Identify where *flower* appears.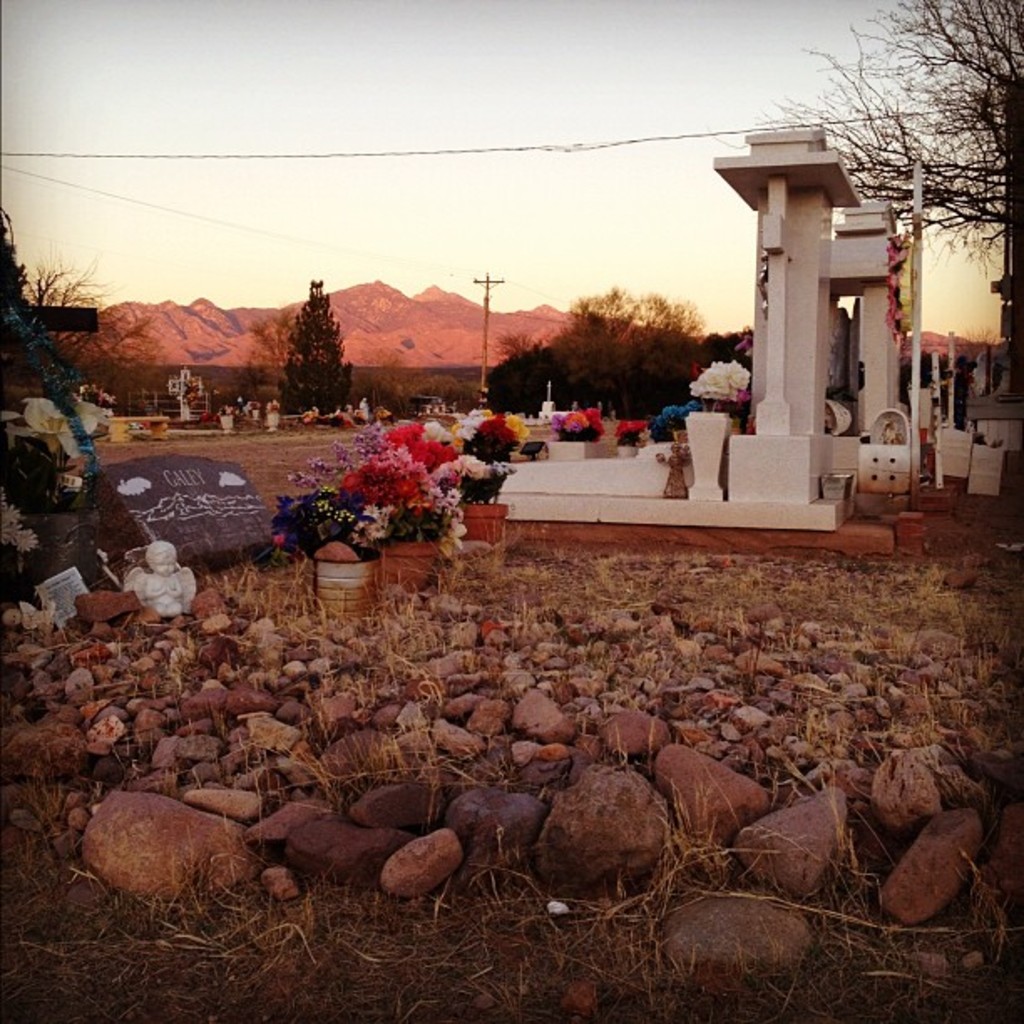
Appears at 651,400,696,437.
